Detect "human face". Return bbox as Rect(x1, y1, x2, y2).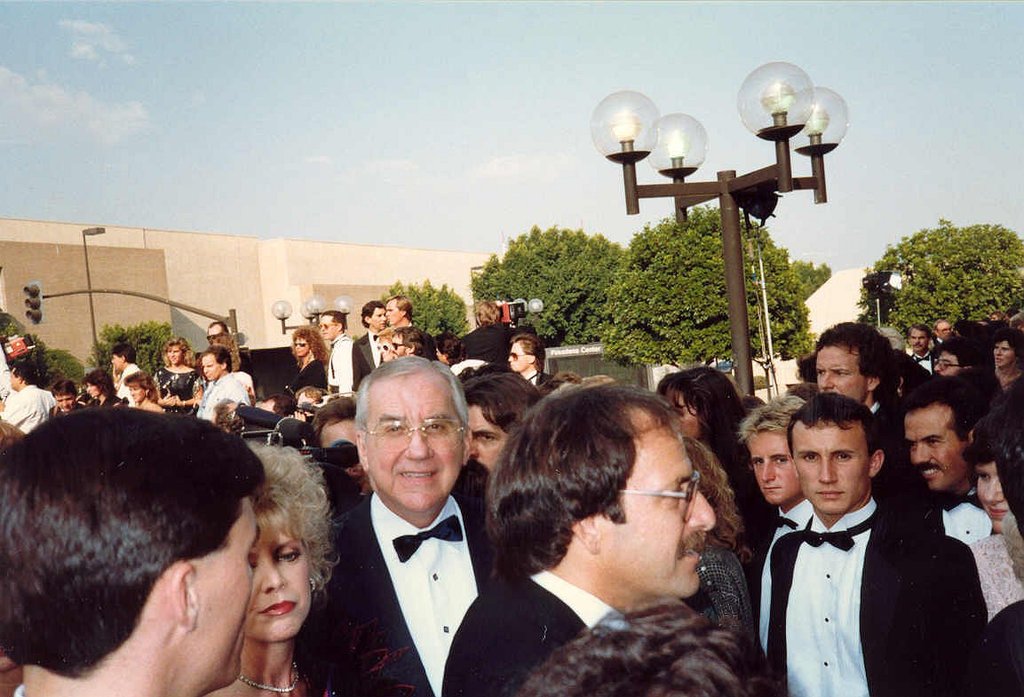
Rect(52, 392, 74, 410).
